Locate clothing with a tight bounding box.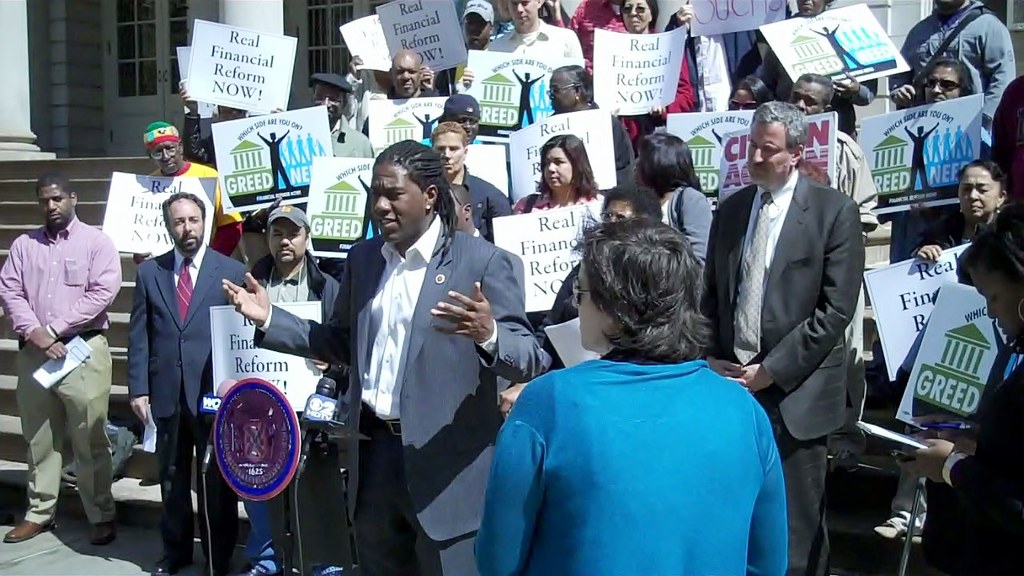
detection(510, 189, 609, 214).
